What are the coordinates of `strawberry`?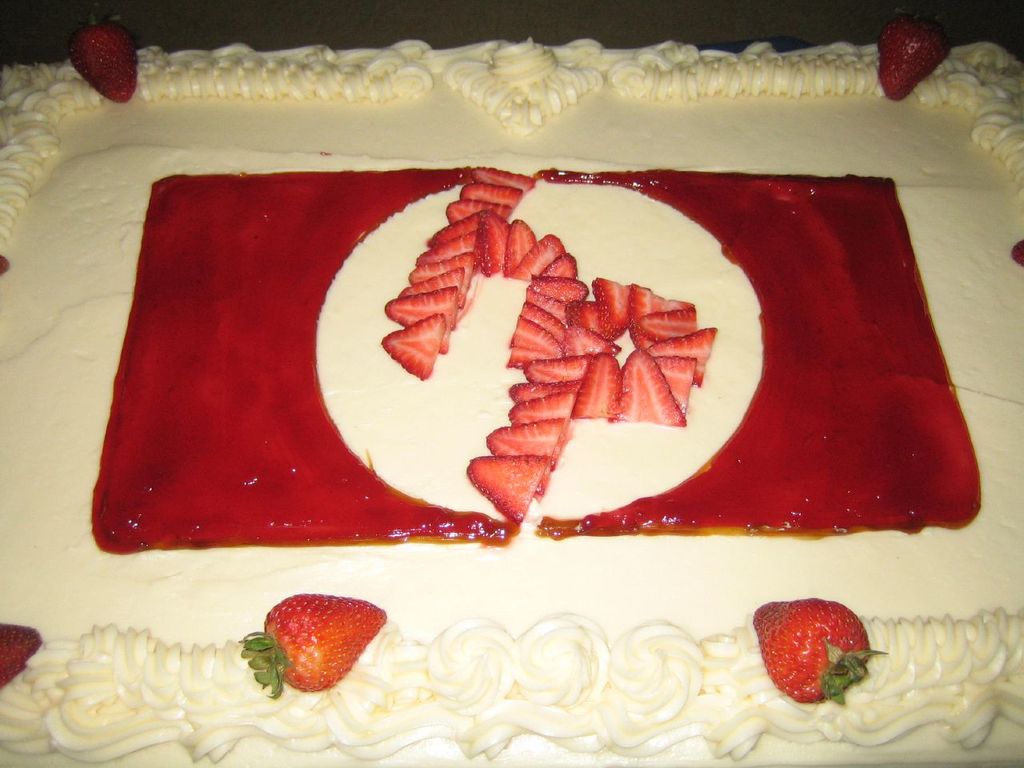
x1=0 y1=626 x2=39 y2=694.
